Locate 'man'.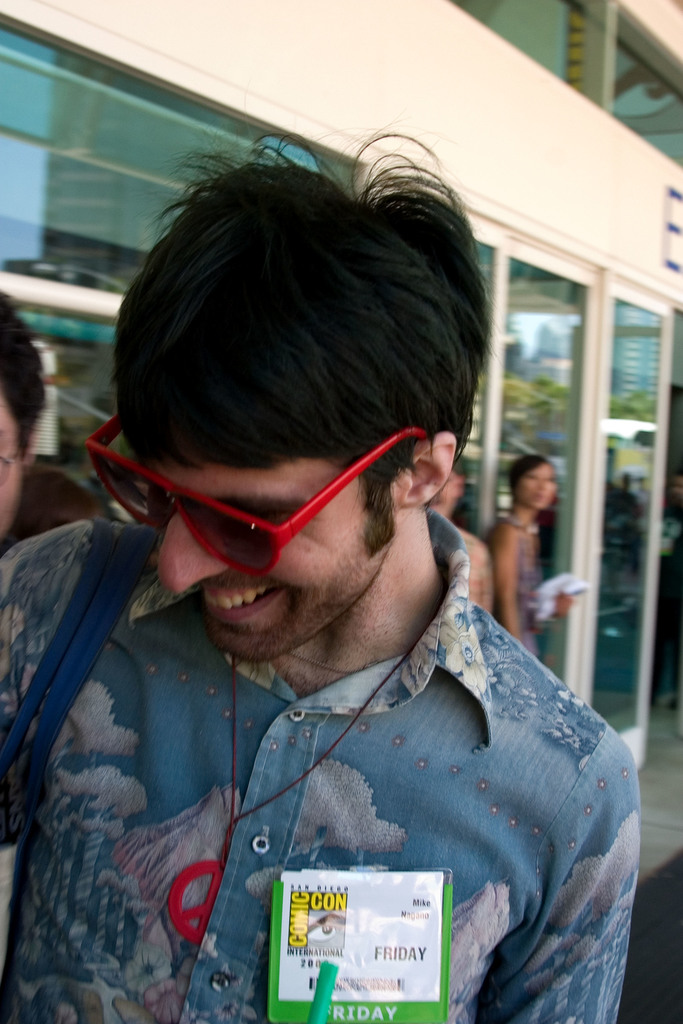
Bounding box: pyautogui.locateOnScreen(35, 160, 645, 1002).
